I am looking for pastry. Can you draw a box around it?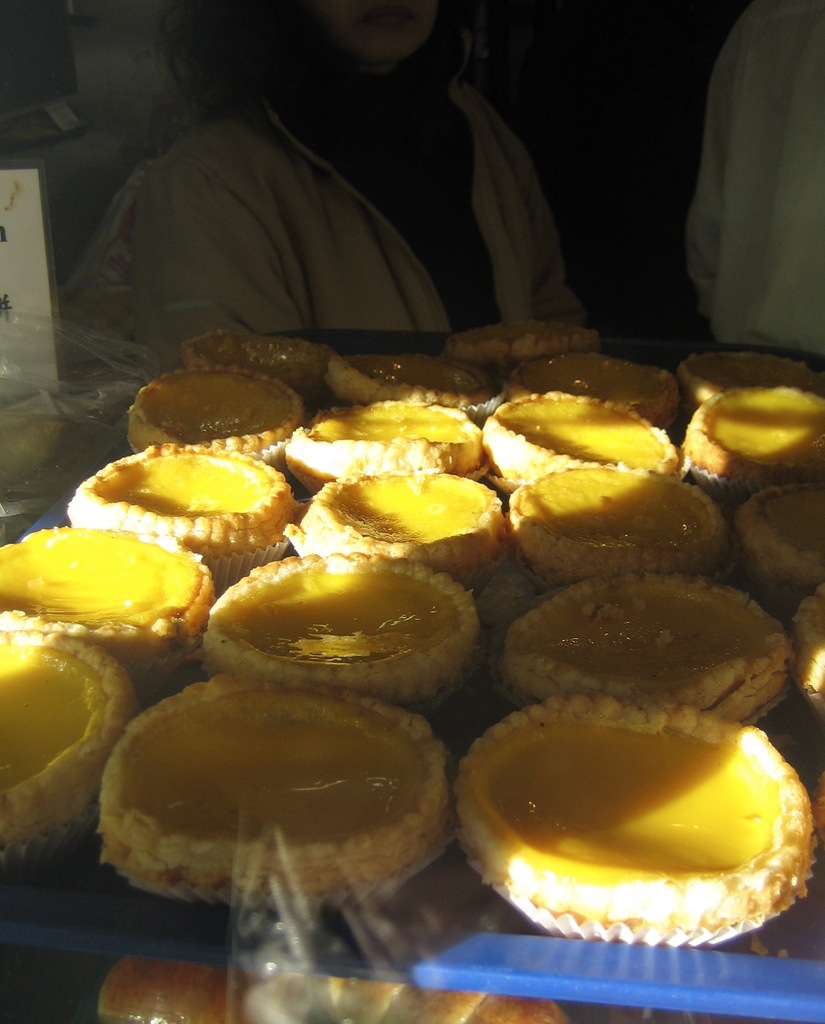
Sure, the bounding box is [448,314,609,360].
